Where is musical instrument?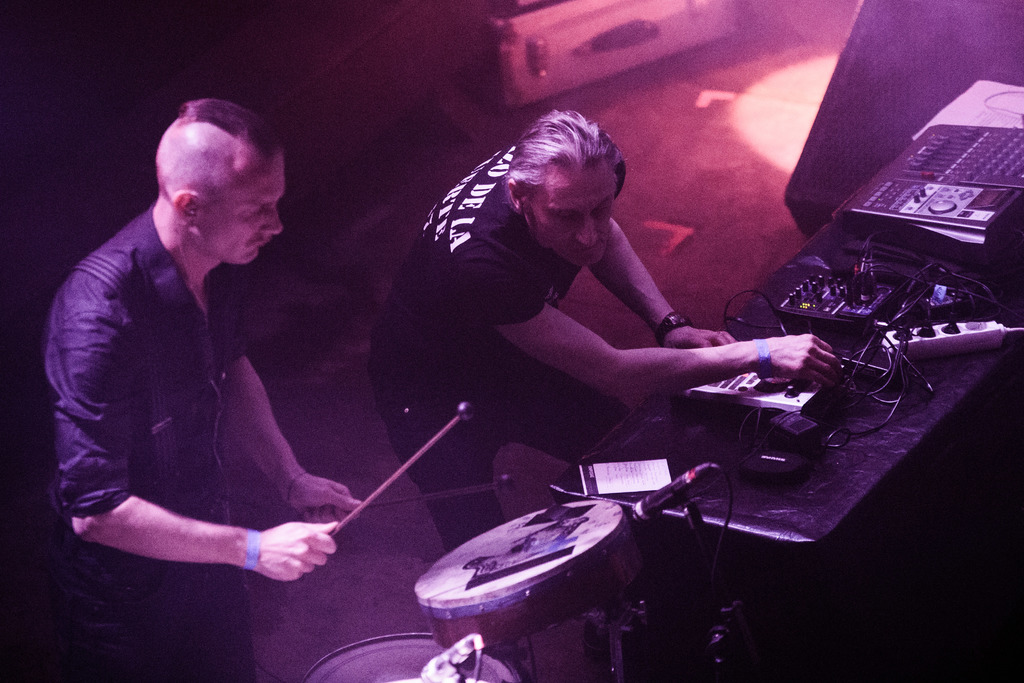
crop(299, 625, 525, 682).
